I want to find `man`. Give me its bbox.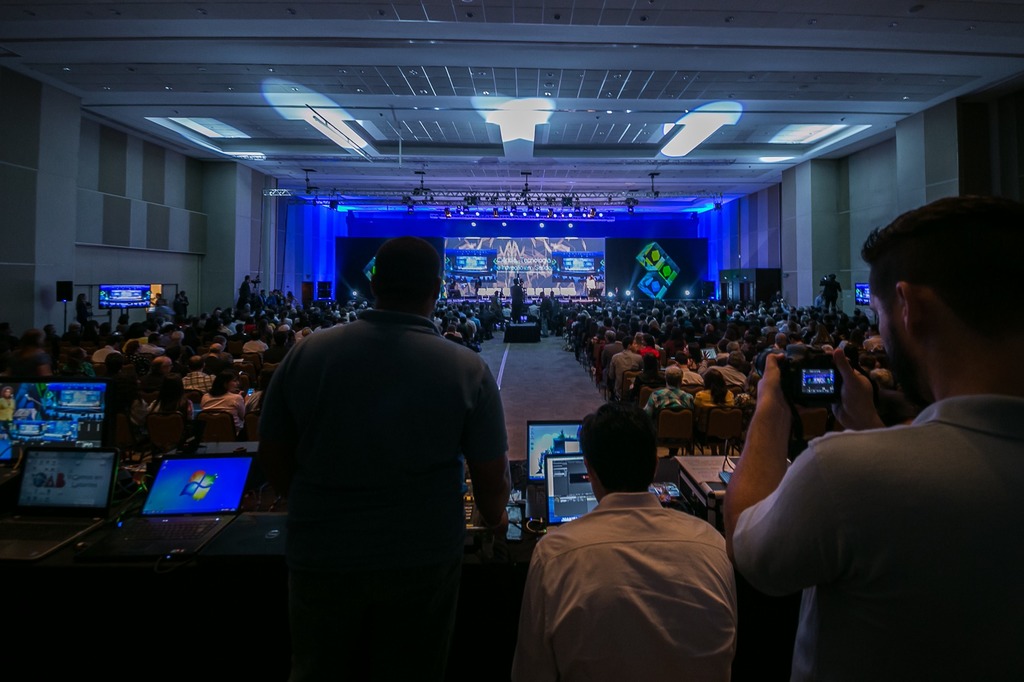
{"x1": 95, "y1": 333, "x2": 121, "y2": 366}.
